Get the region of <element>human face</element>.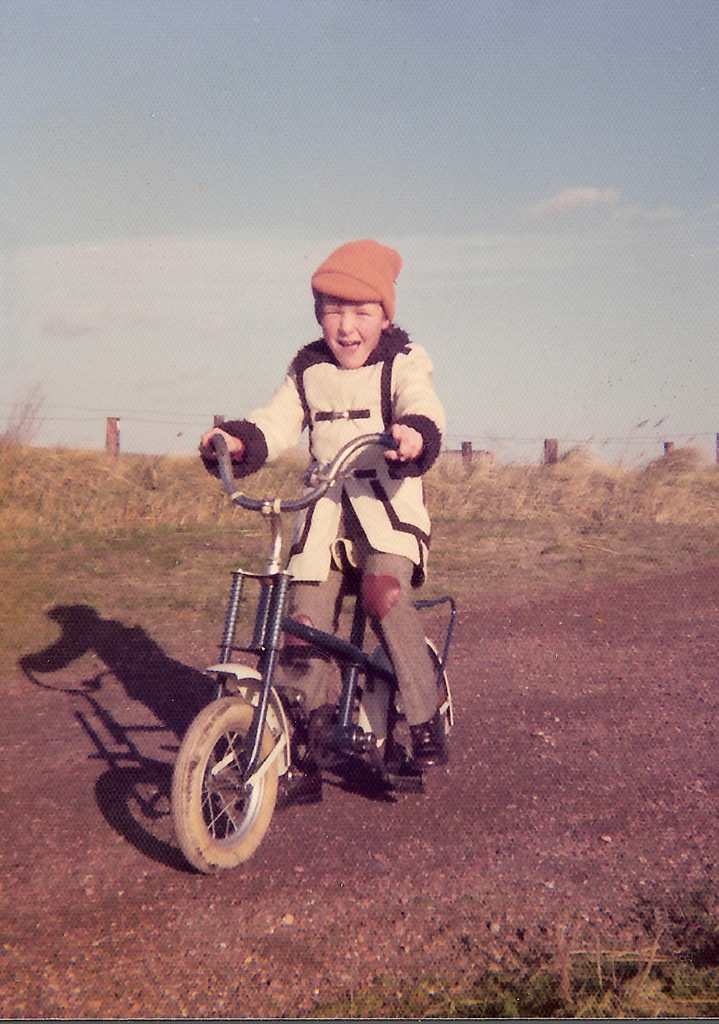
316,291,393,371.
